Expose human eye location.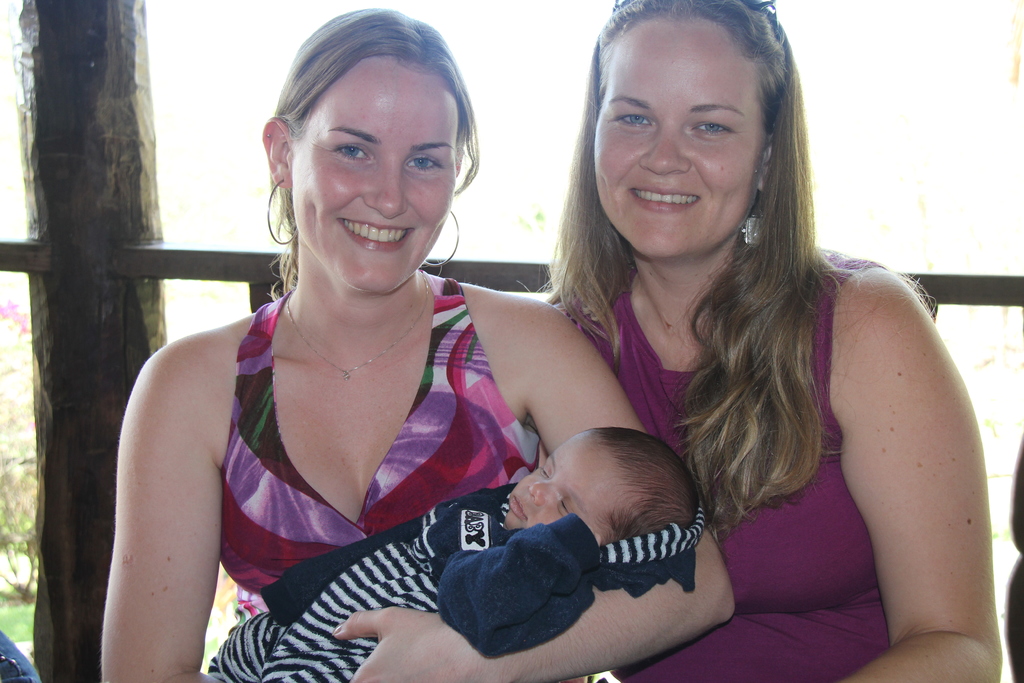
Exposed at 684 119 732 137.
